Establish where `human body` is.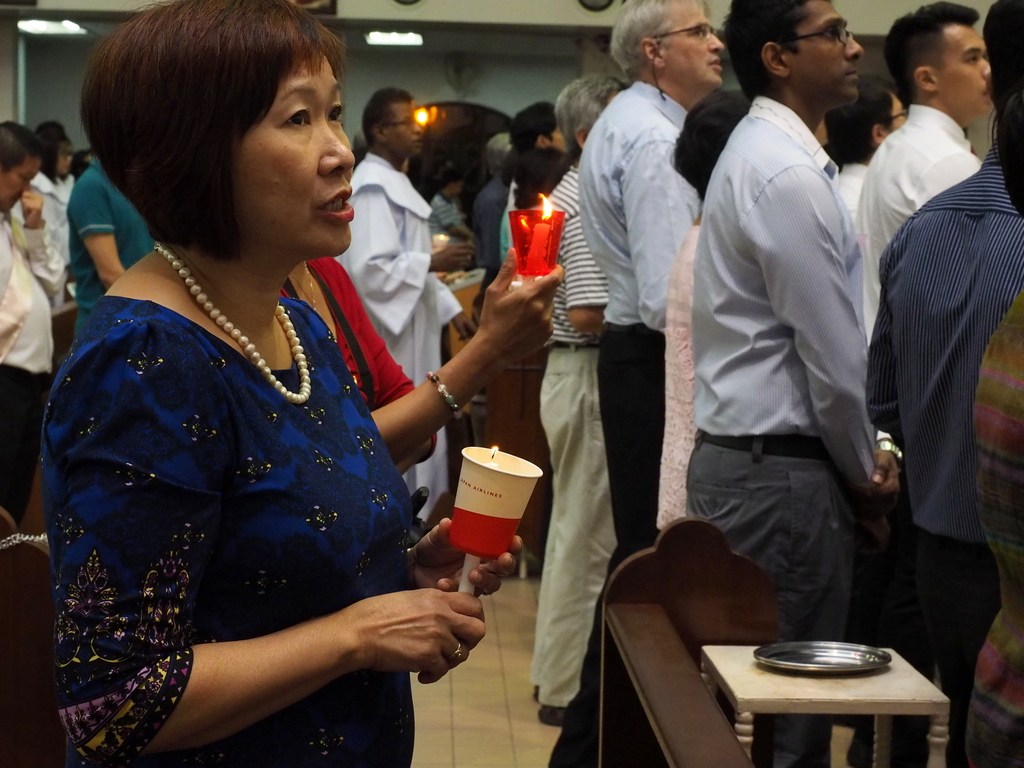
Established at (426, 161, 462, 244).
